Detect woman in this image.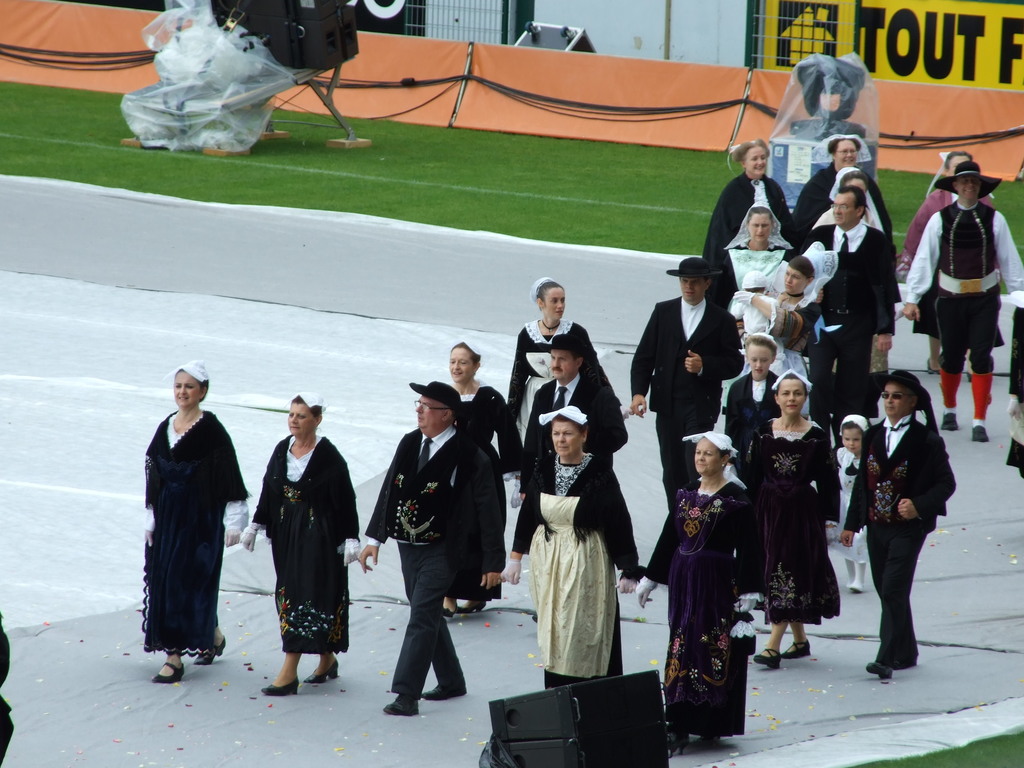
Detection: [x1=744, y1=367, x2=840, y2=671].
